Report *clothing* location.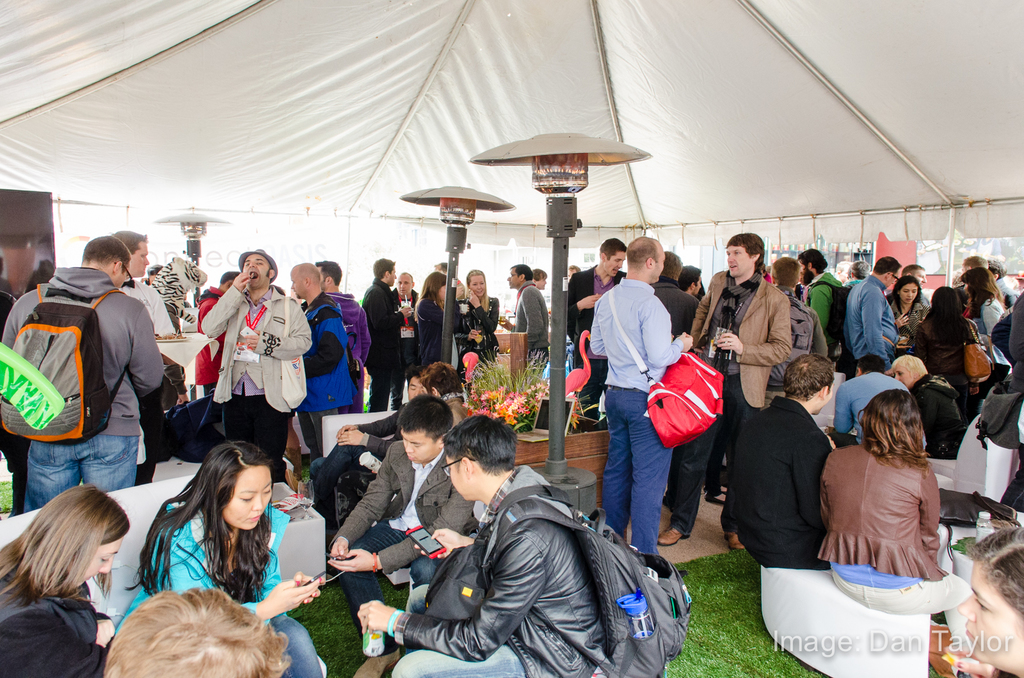
Report: rect(601, 277, 701, 572).
